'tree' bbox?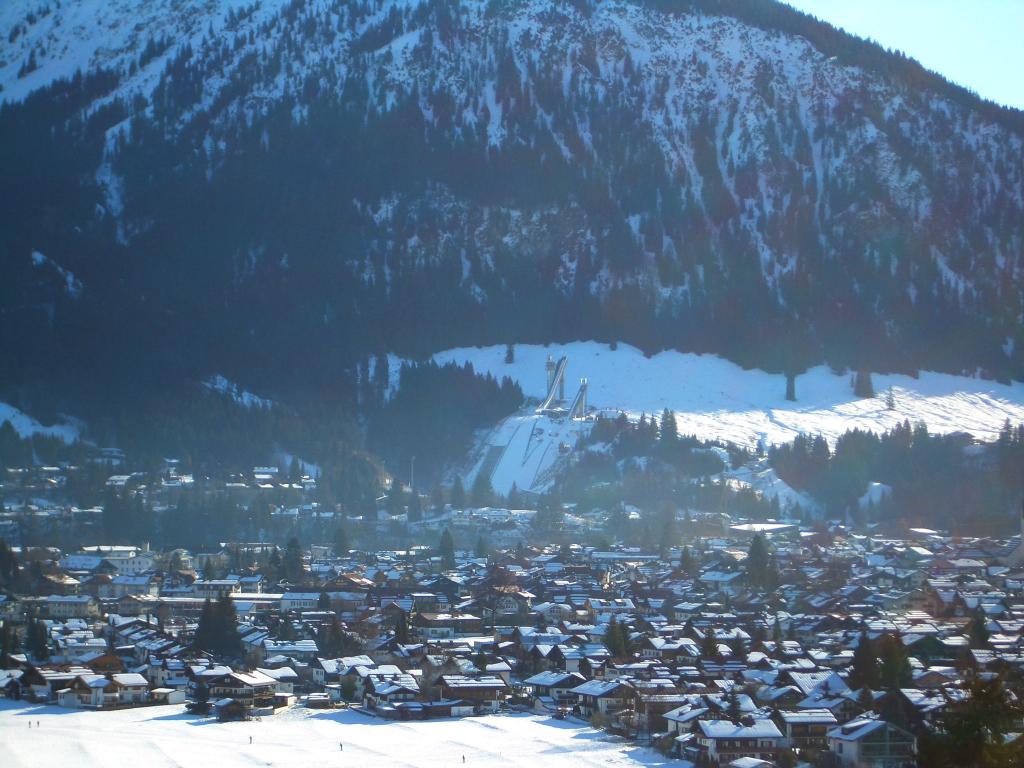
<box>876,693,913,733</box>
